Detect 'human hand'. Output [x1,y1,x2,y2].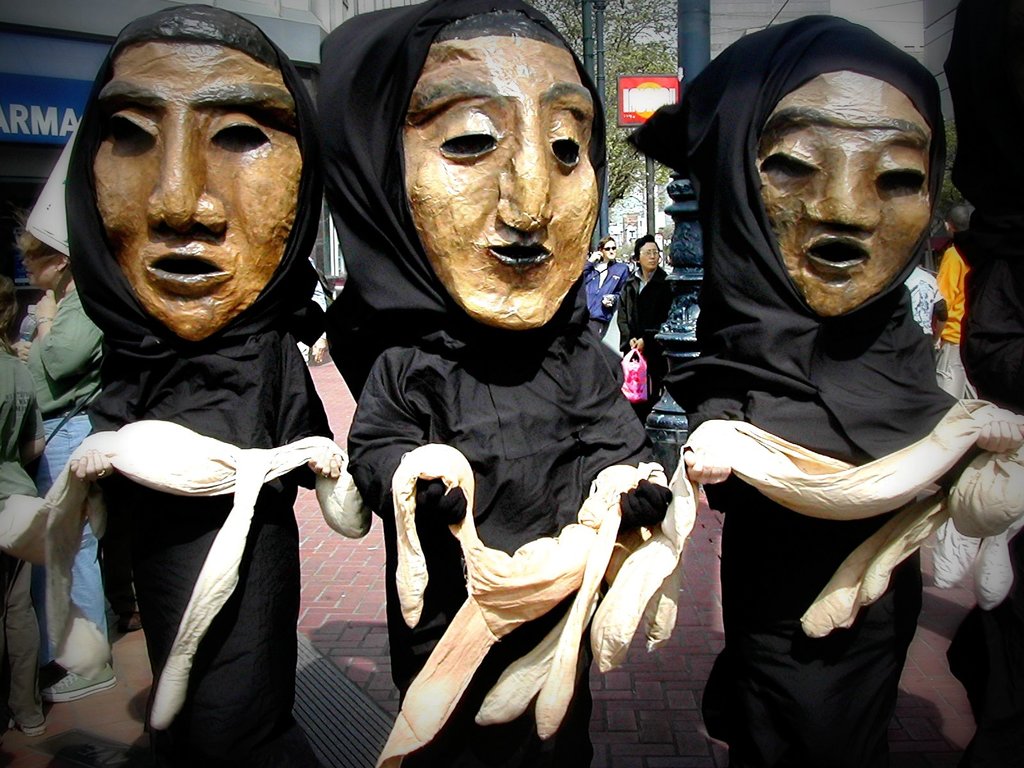
[307,454,344,482].
